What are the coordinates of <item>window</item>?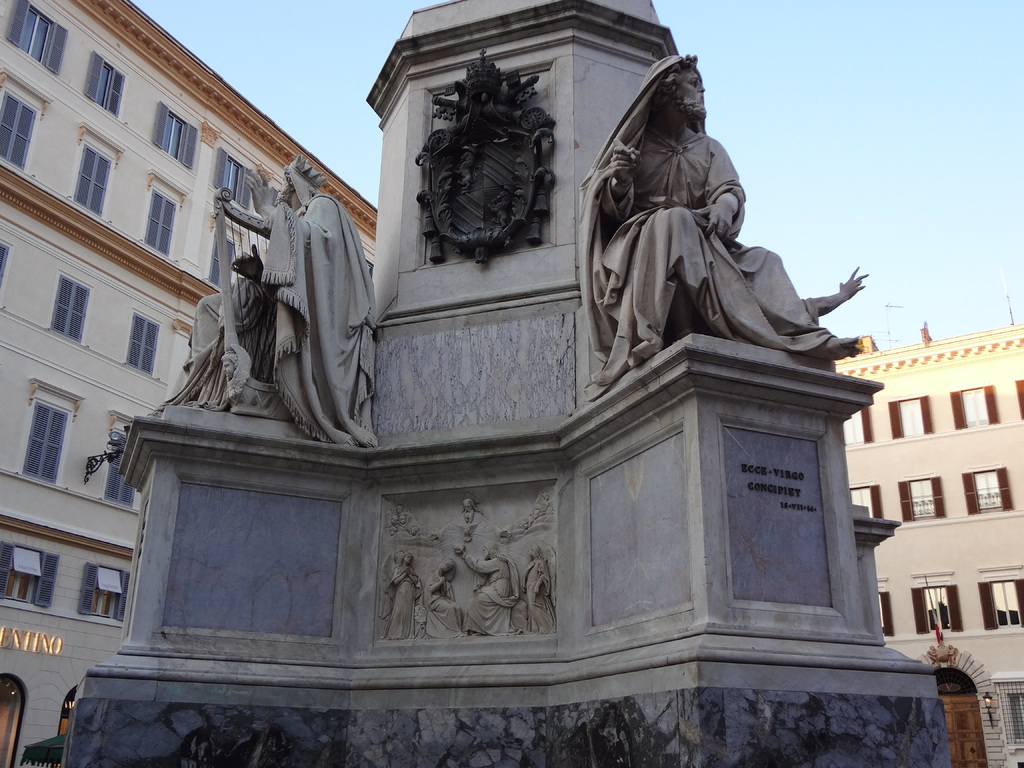
(102,430,141,509).
